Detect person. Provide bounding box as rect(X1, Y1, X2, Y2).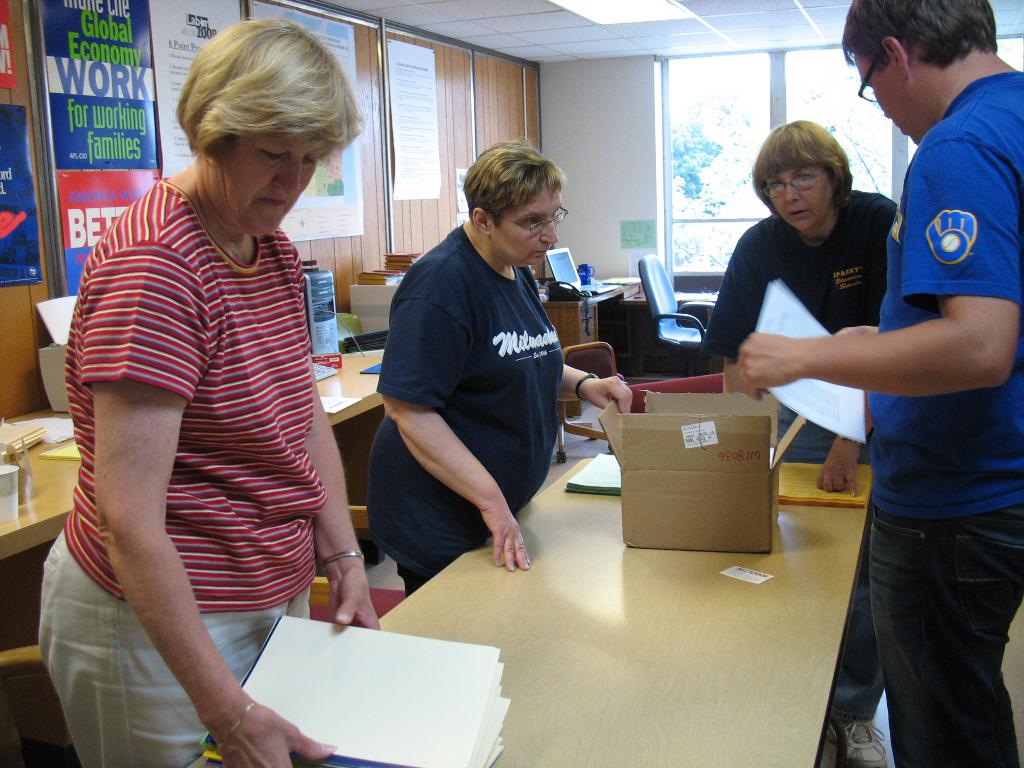
rect(735, 0, 1023, 767).
